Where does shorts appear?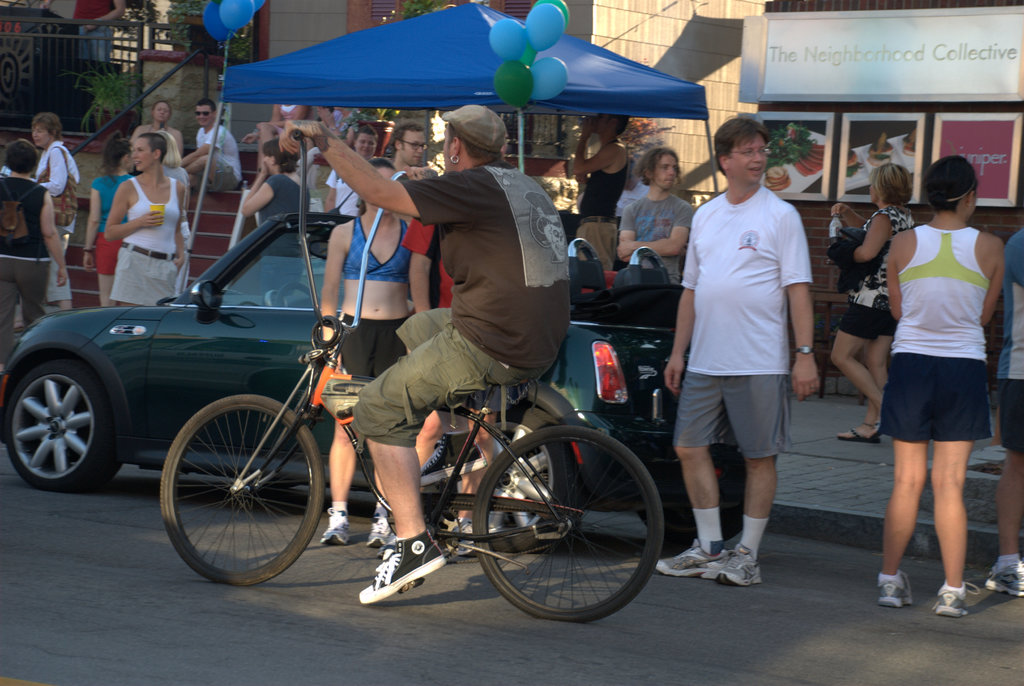
Appears at <box>876,351,995,443</box>.
